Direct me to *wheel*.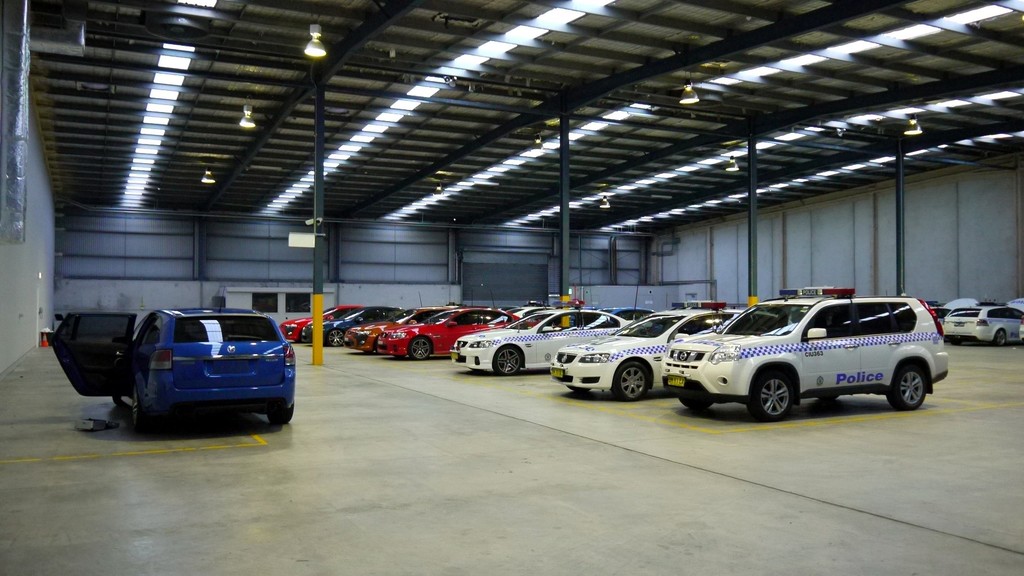
Direction: 410/335/433/360.
